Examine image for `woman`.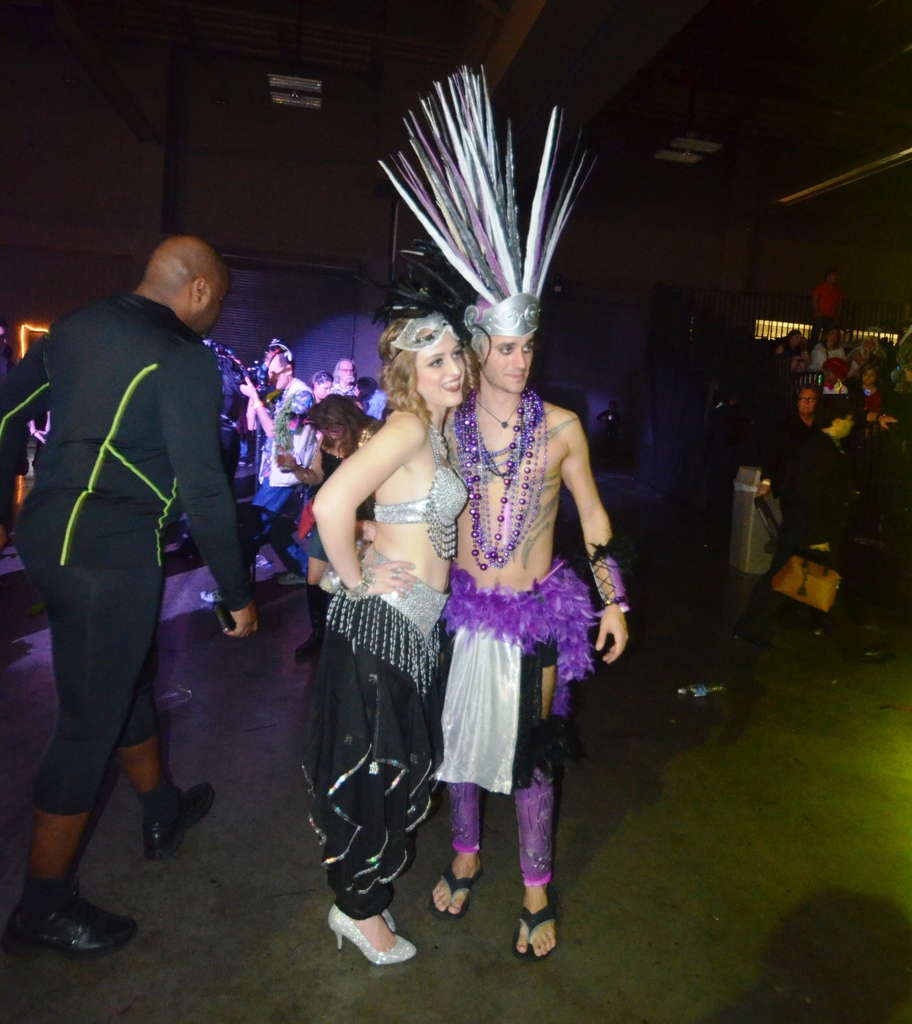
Examination result: x1=296 y1=386 x2=376 y2=456.
